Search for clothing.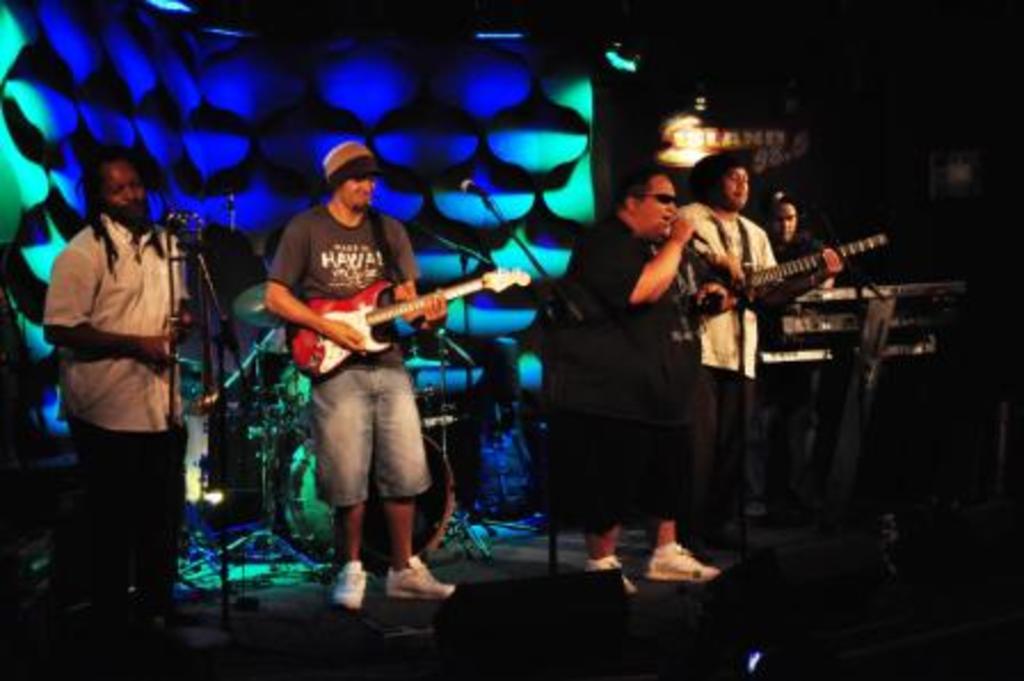
Found at {"x1": 272, "y1": 199, "x2": 402, "y2": 503}.
